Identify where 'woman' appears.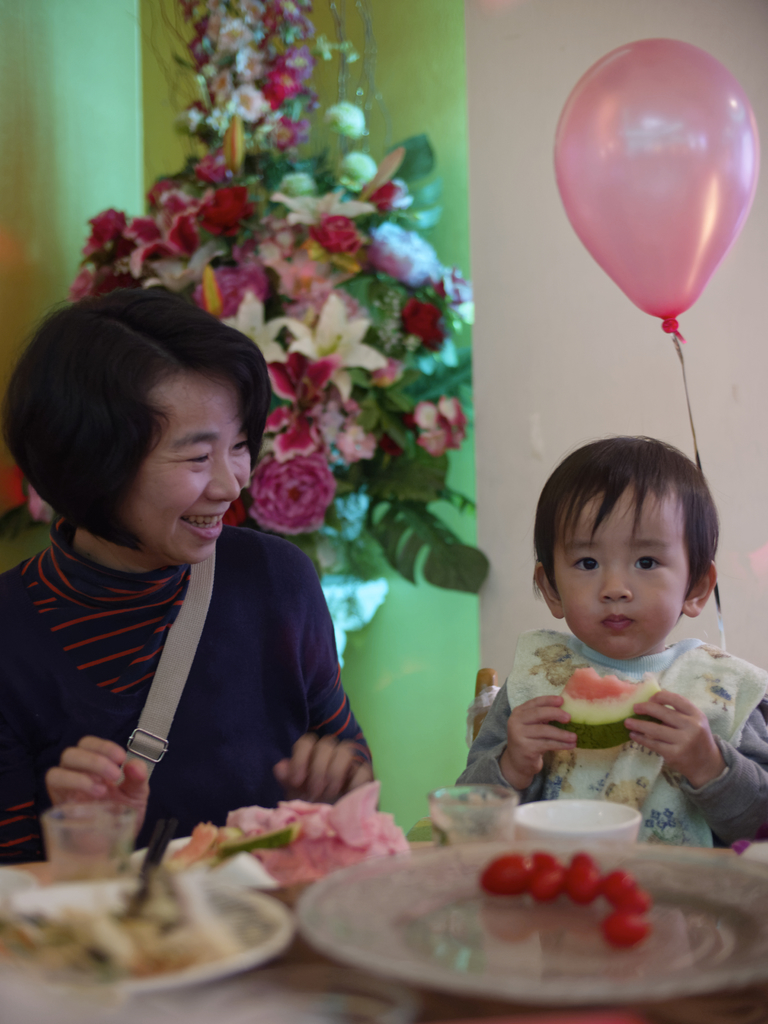
Appears at bbox(0, 269, 384, 865).
